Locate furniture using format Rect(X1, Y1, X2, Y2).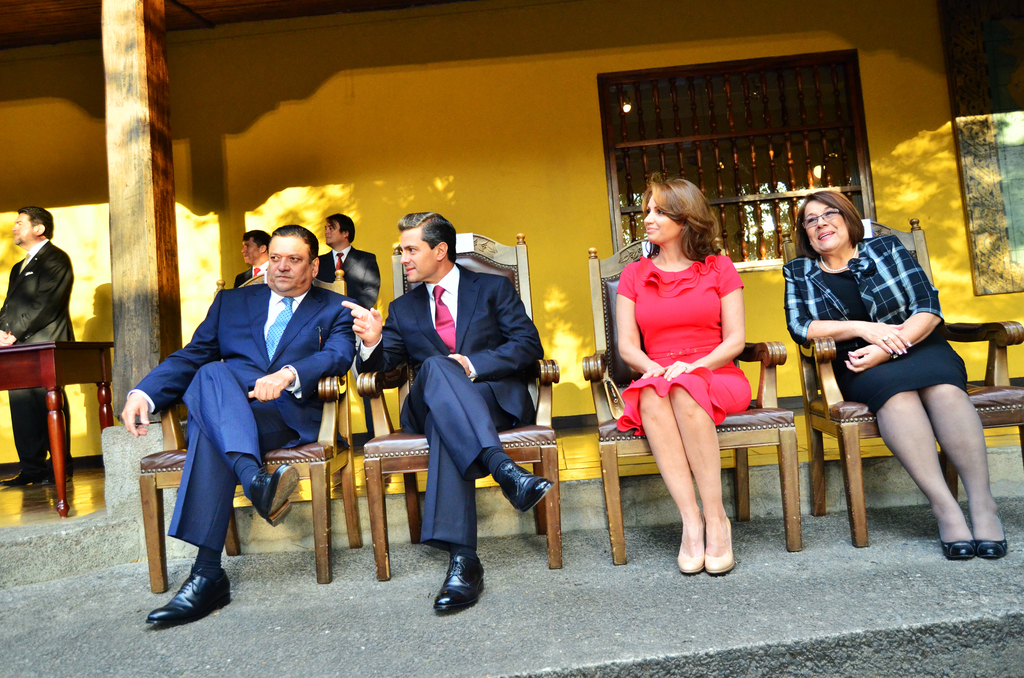
Rect(581, 231, 804, 566).
